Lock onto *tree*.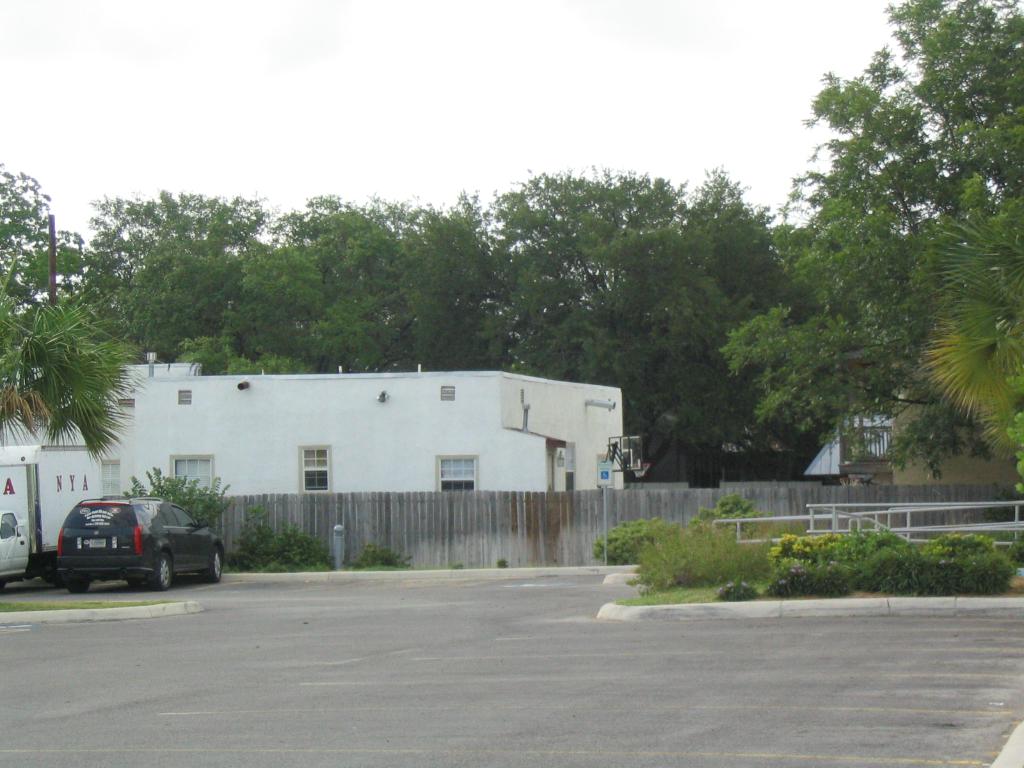
Locked: region(572, 156, 858, 498).
